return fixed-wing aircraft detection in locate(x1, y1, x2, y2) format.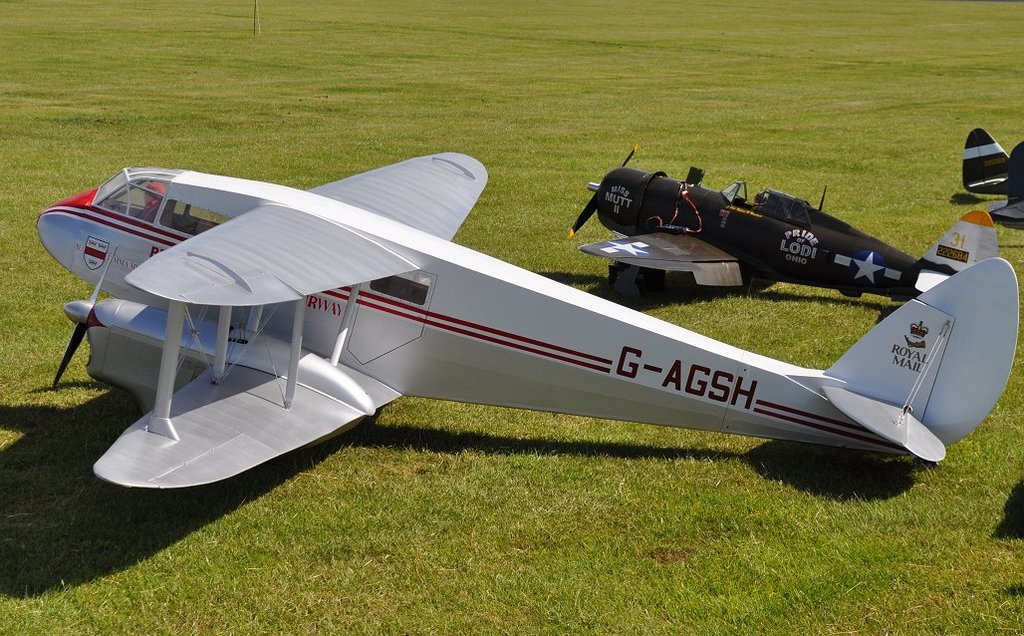
locate(954, 126, 1023, 232).
